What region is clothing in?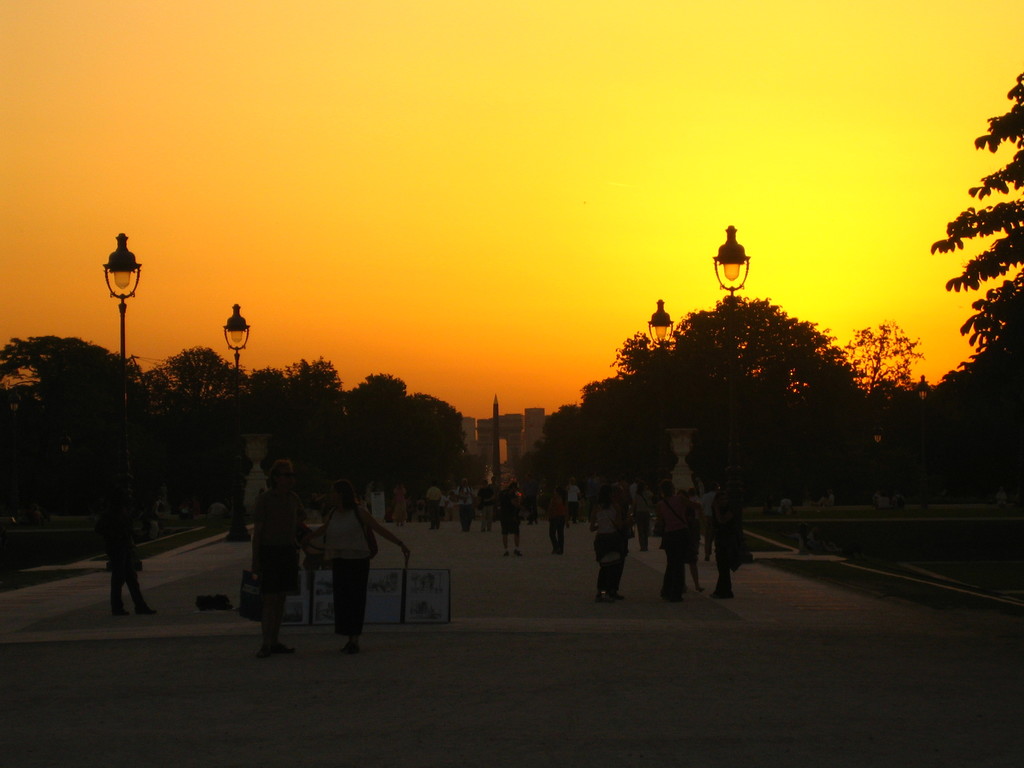
rect(307, 485, 380, 631).
